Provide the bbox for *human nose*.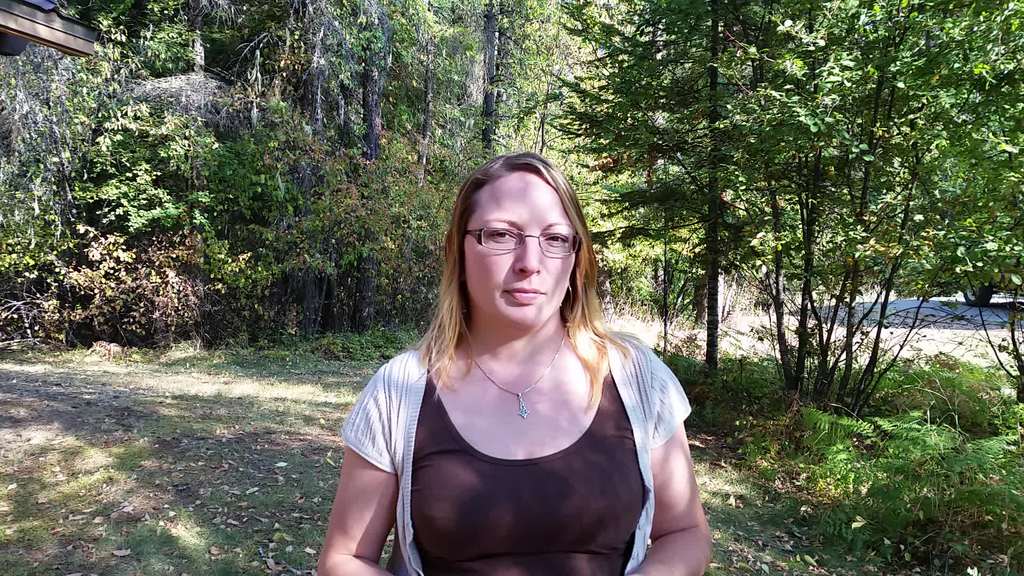
left=513, top=235, right=542, bottom=275.
